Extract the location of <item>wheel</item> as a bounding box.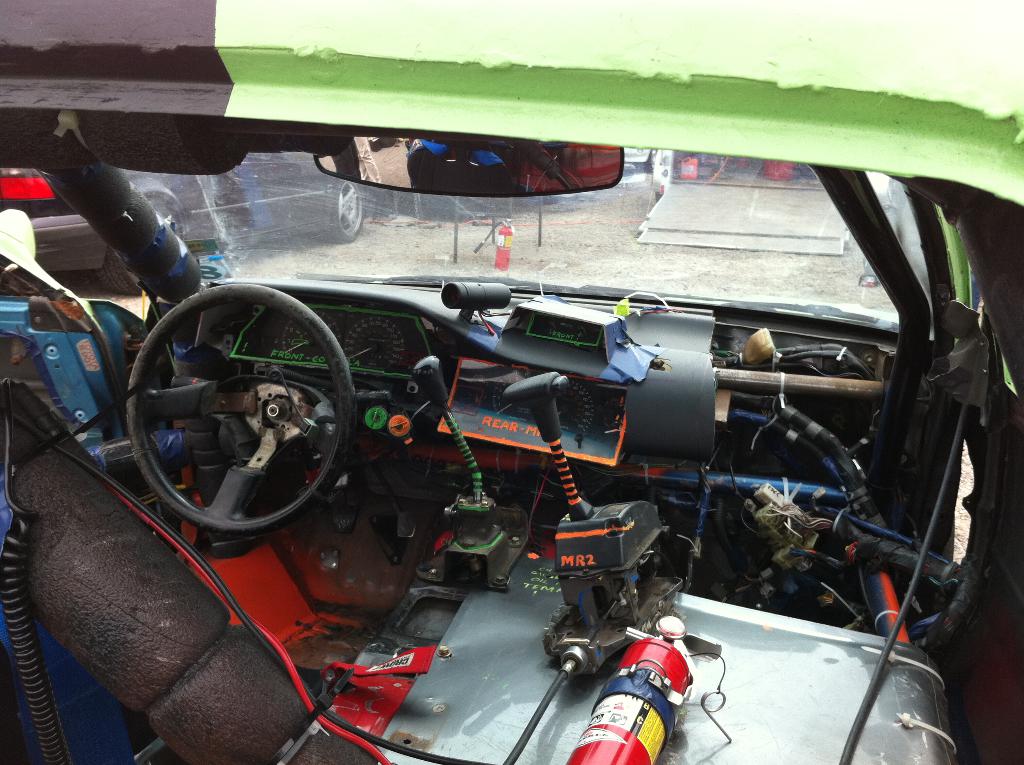
pyautogui.locateOnScreen(99, 193, 191, 294).
